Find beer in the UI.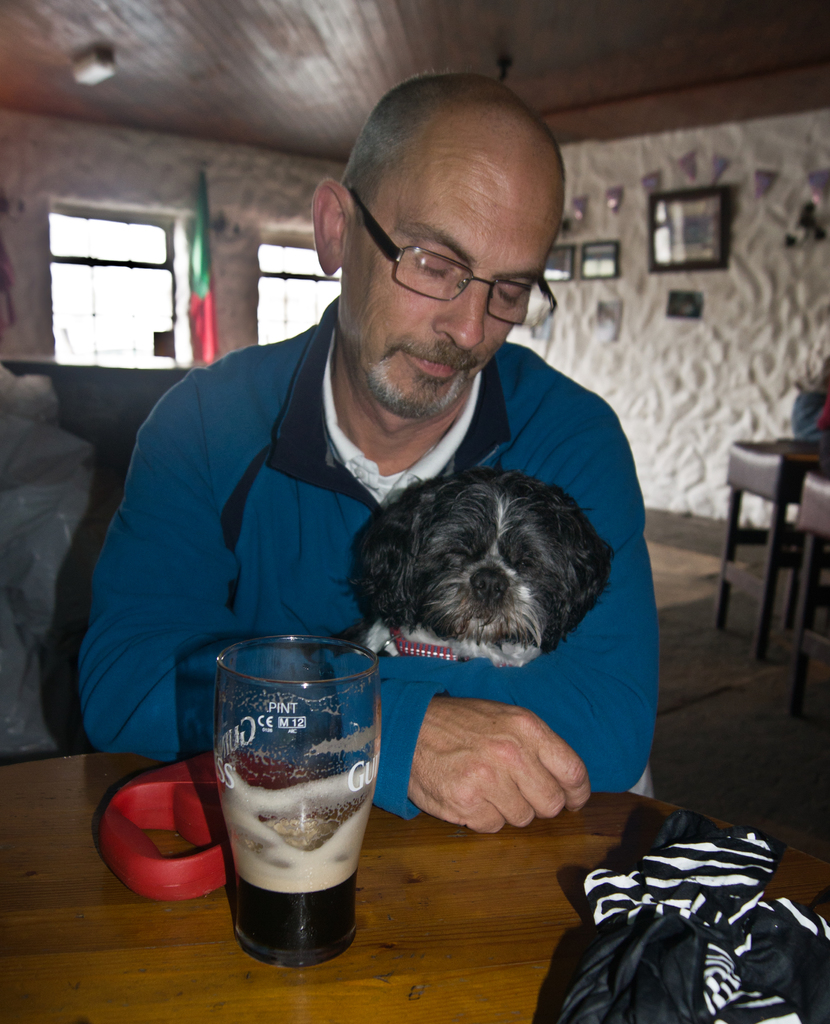
UI element at bbox(215, 634, 389, 958).
